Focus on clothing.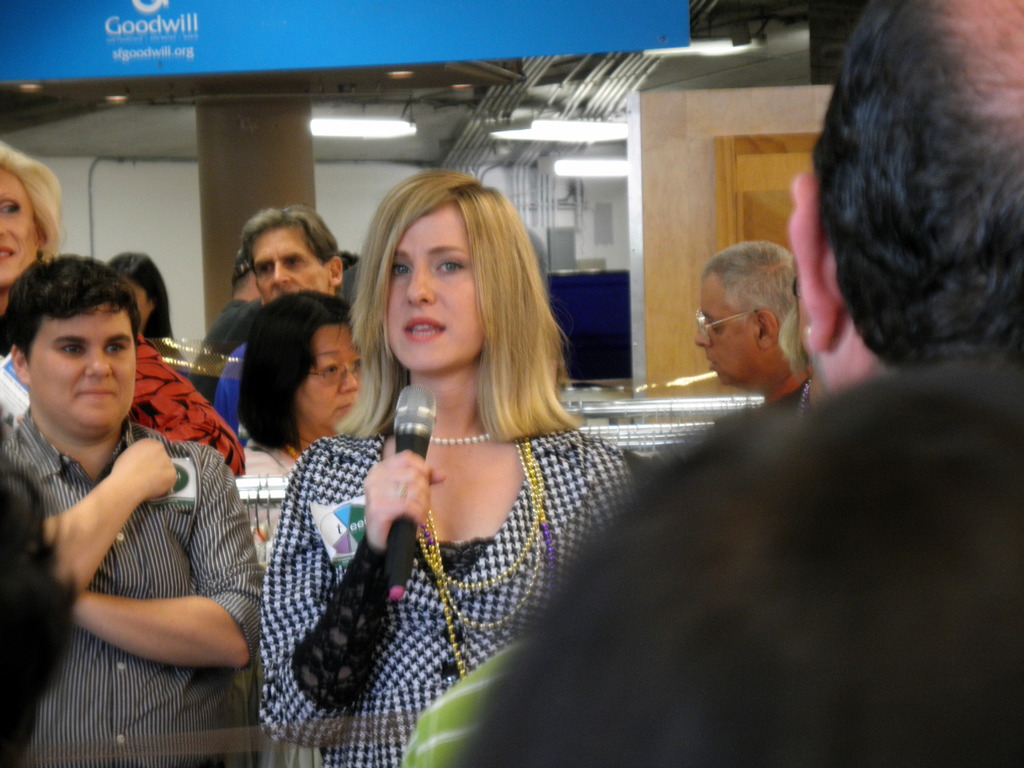
Focused at 183, 291, 269, 445.
